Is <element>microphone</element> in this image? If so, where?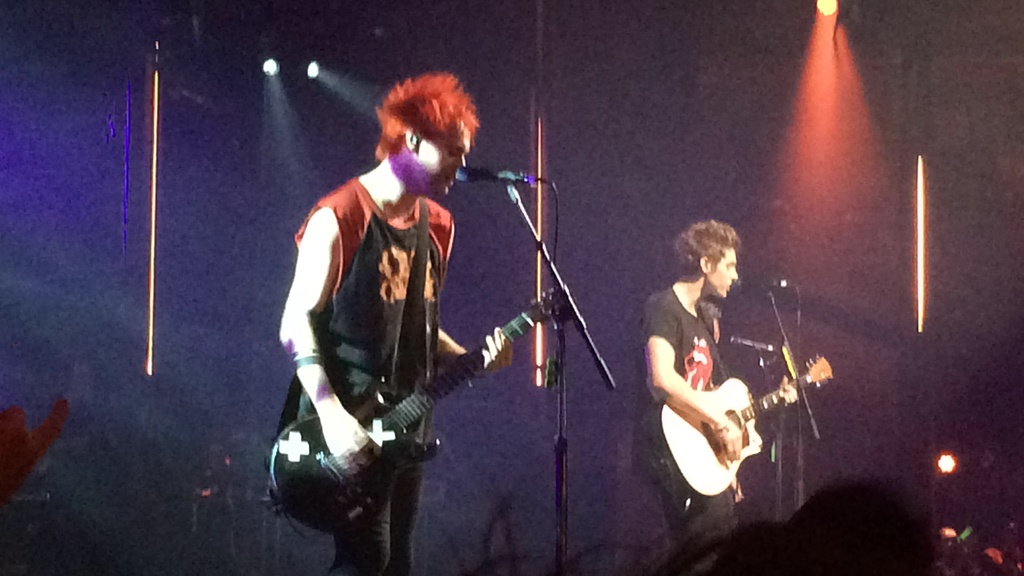
Yes, at 728:280:776:287.
